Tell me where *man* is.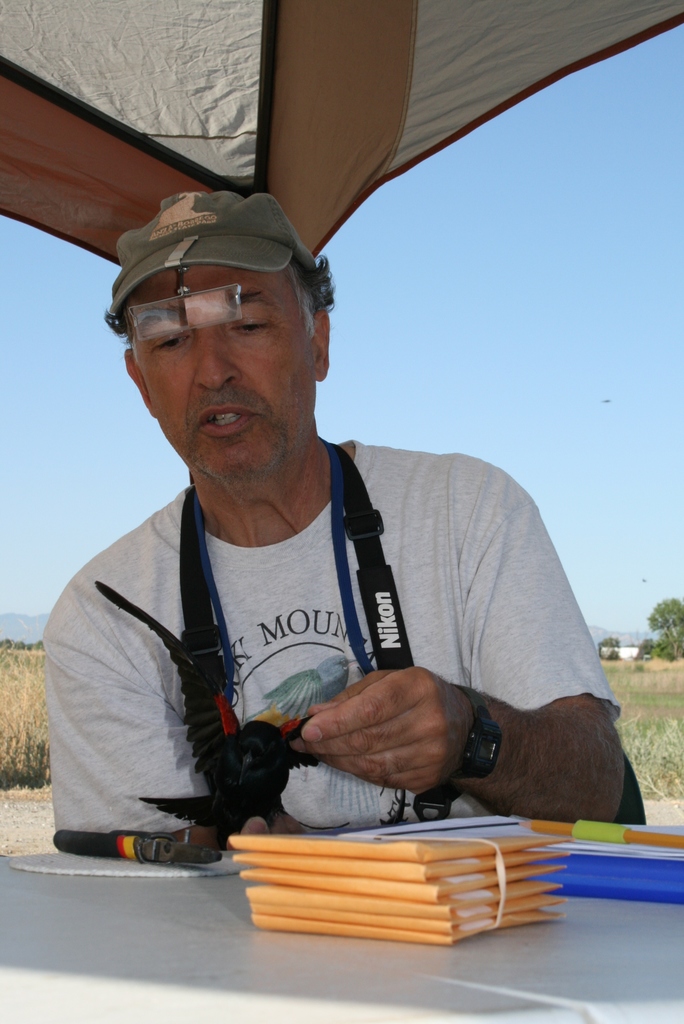
*man* is at 70:175:587:918.
